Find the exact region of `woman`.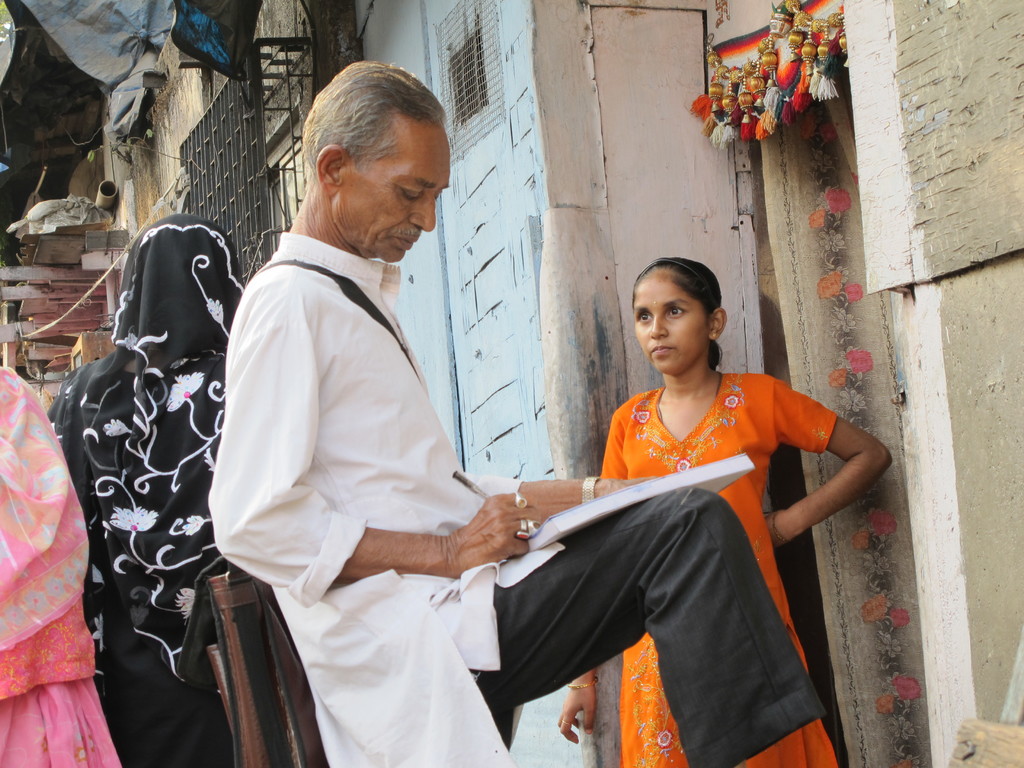
Exact region: [x1=45, y1=212, x2=326, y2=767].
